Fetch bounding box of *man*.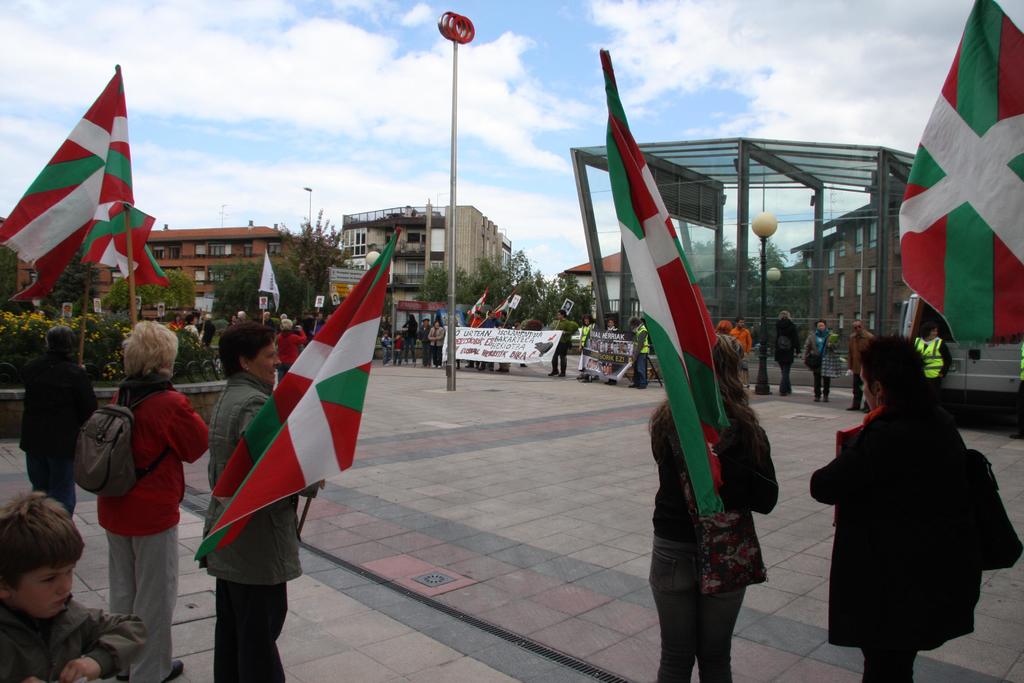
Bbox: bbox=(302, 310, 314, 334).
